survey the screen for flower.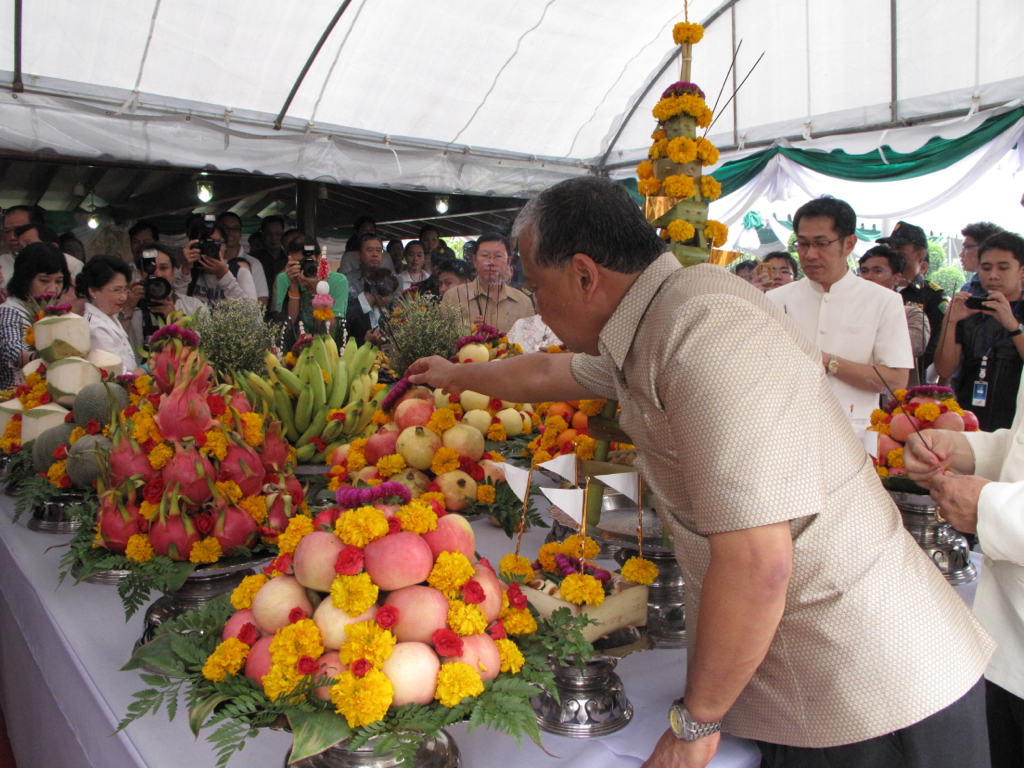
Survey found: select_region(334, 506, 390, 544).
